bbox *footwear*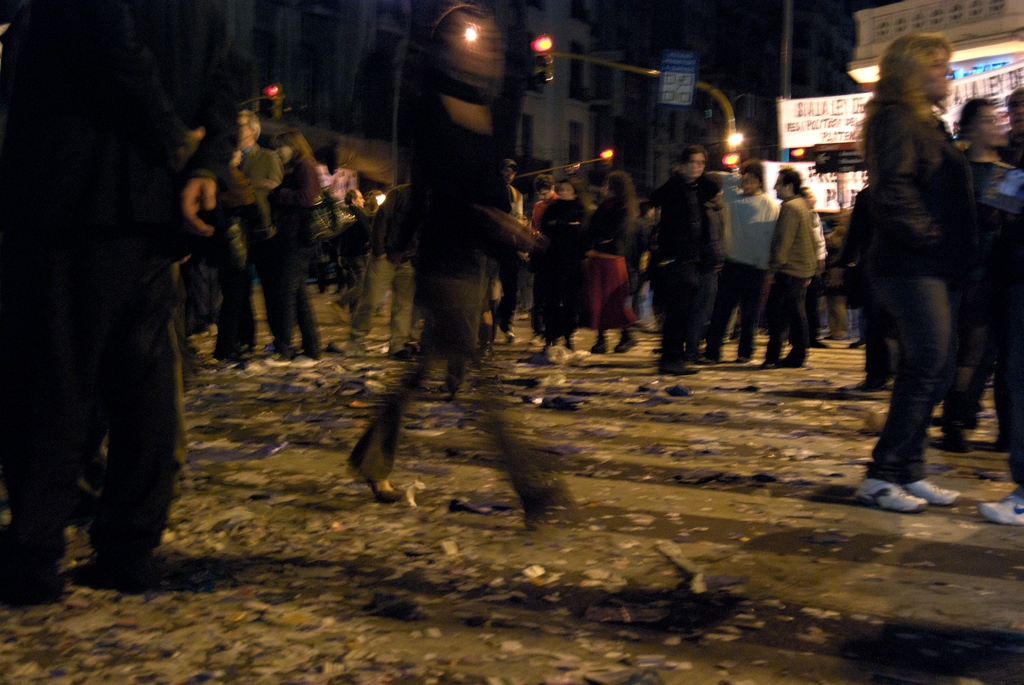
{"left": 766, "top": 355, "right": 778, "bottom": 367}
